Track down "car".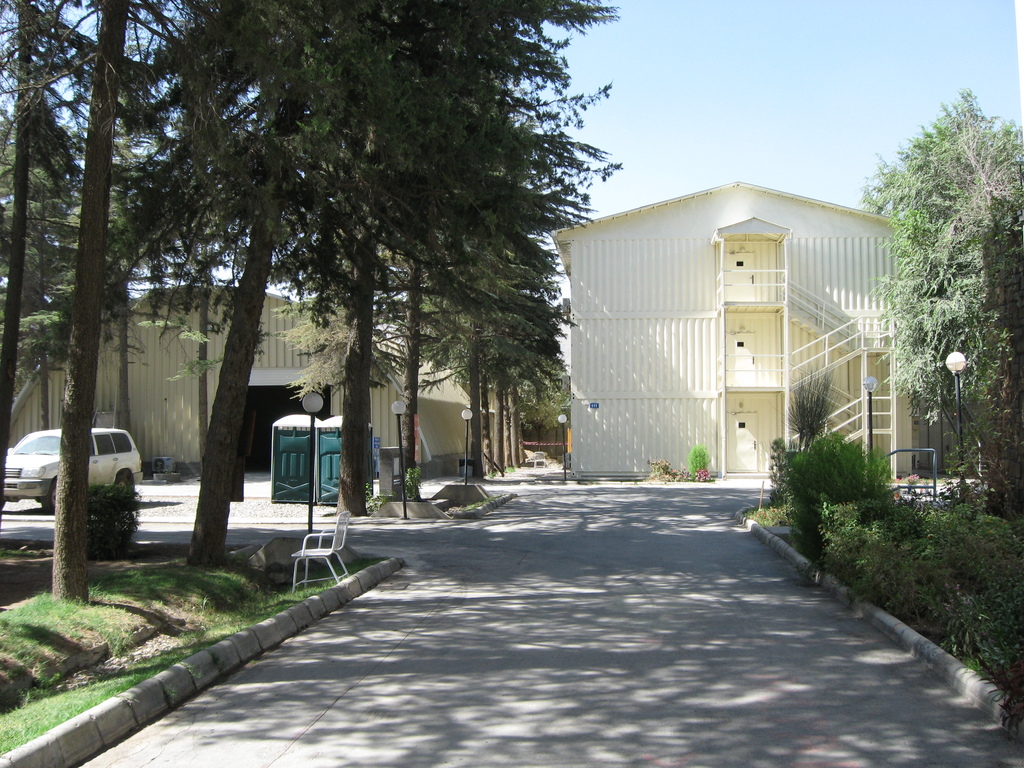
Tracked to <region>0, 425, 143, 509</region>.
